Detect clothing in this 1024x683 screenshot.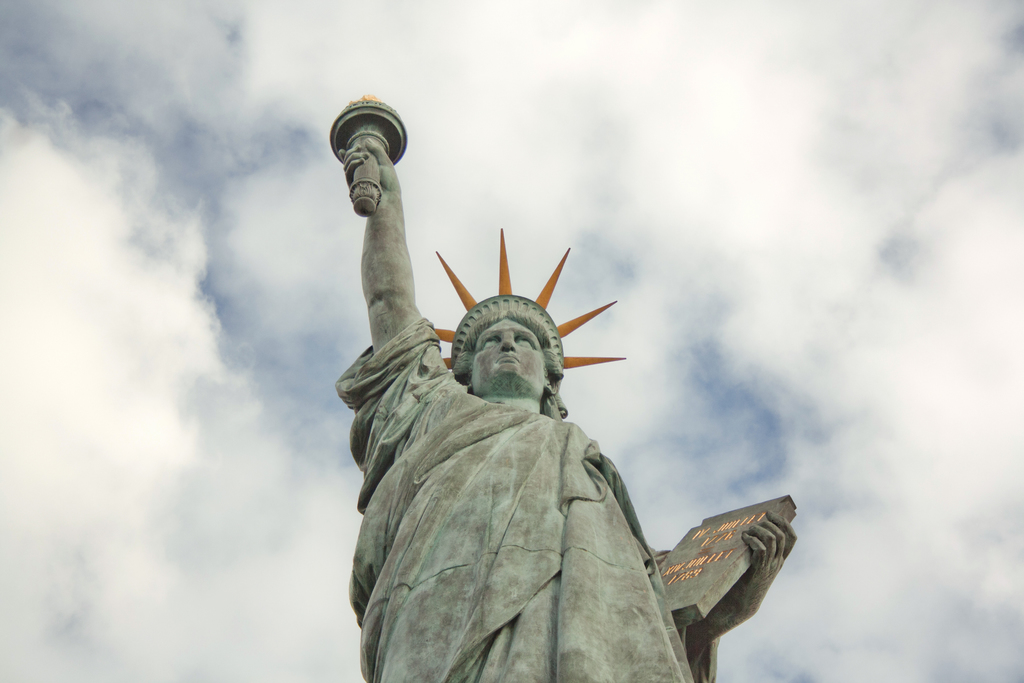
Detection: <box>342,286,740,682</box>.
